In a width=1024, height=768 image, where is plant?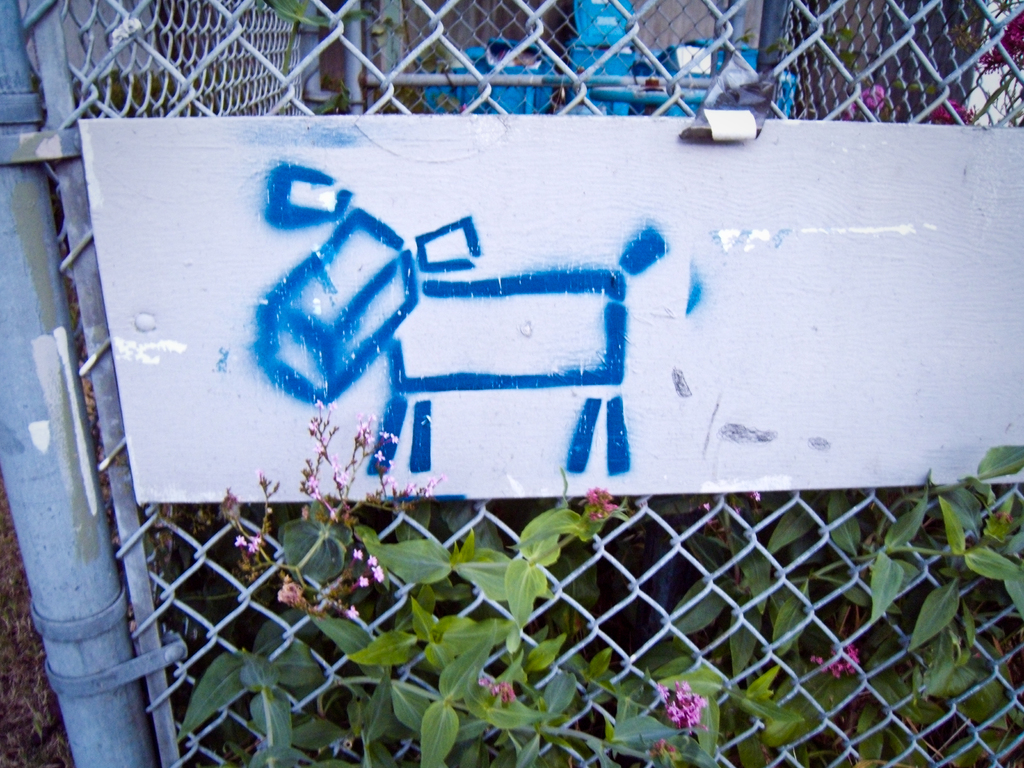
<region>269, 0, 1023, 125</region>.
